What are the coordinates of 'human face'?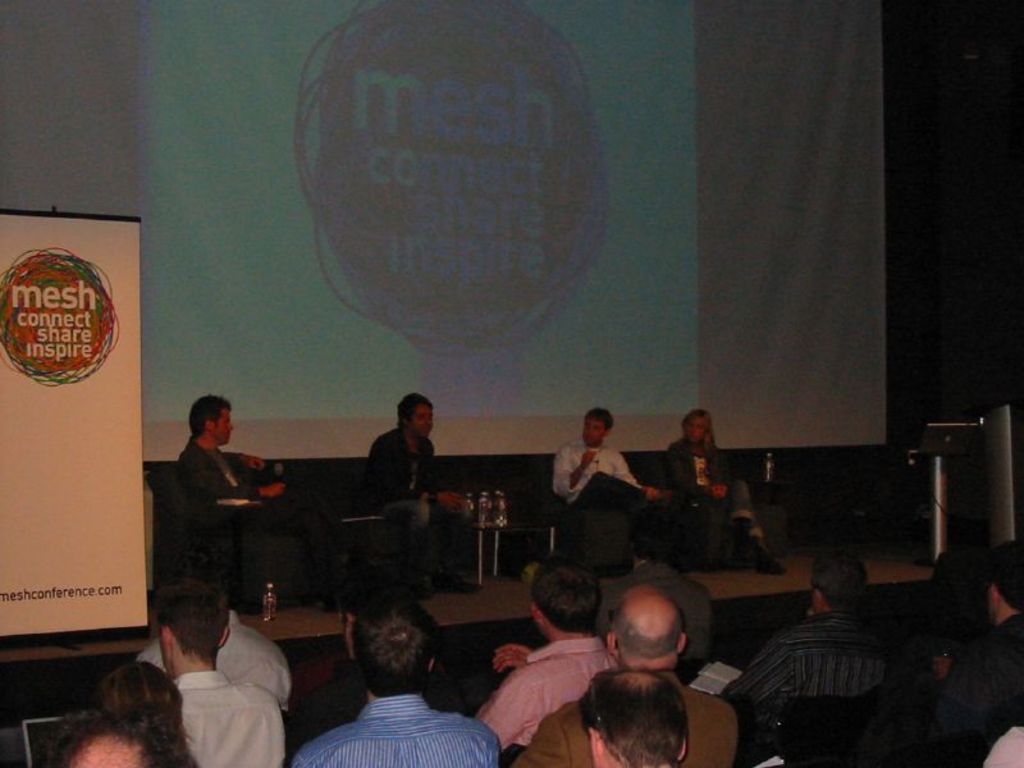
x1=216, y1=407, x2=232, y2=445.
